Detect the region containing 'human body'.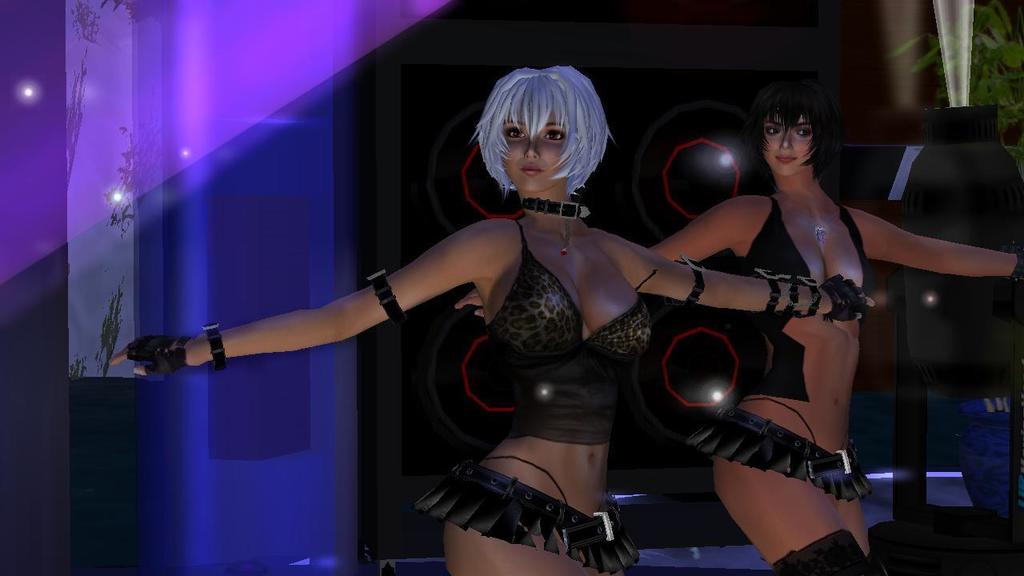
[left=655, top=95, right=1023, bottom=575].
